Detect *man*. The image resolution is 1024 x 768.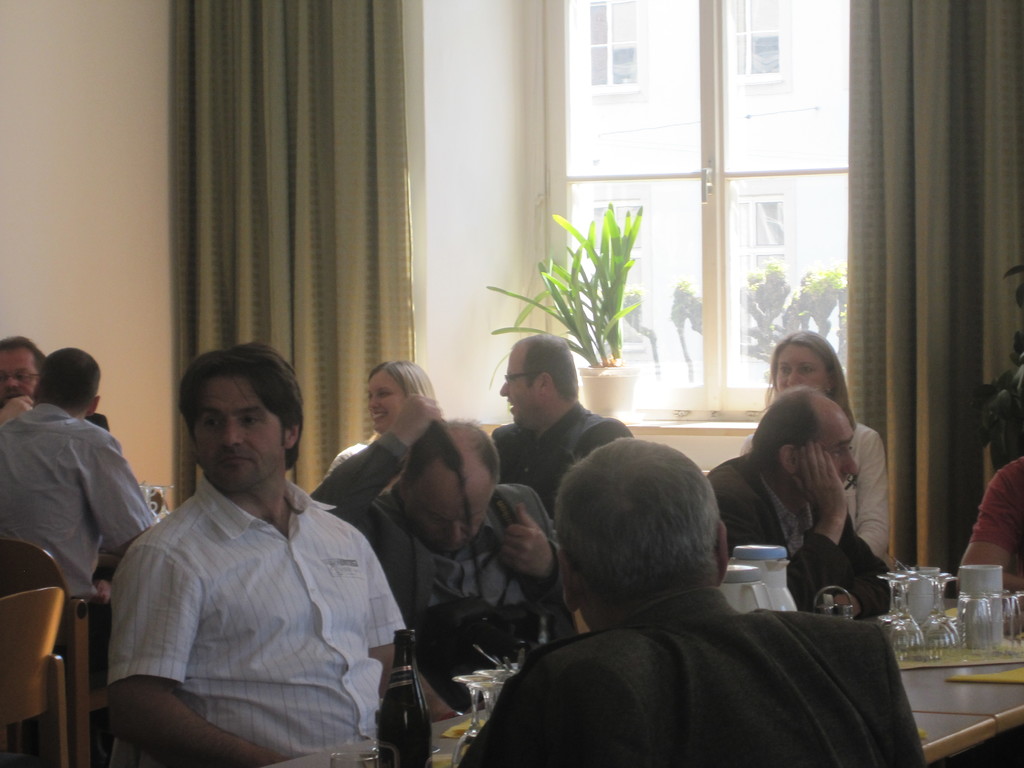
[left=468, top=433, right=934, bottom=760].
